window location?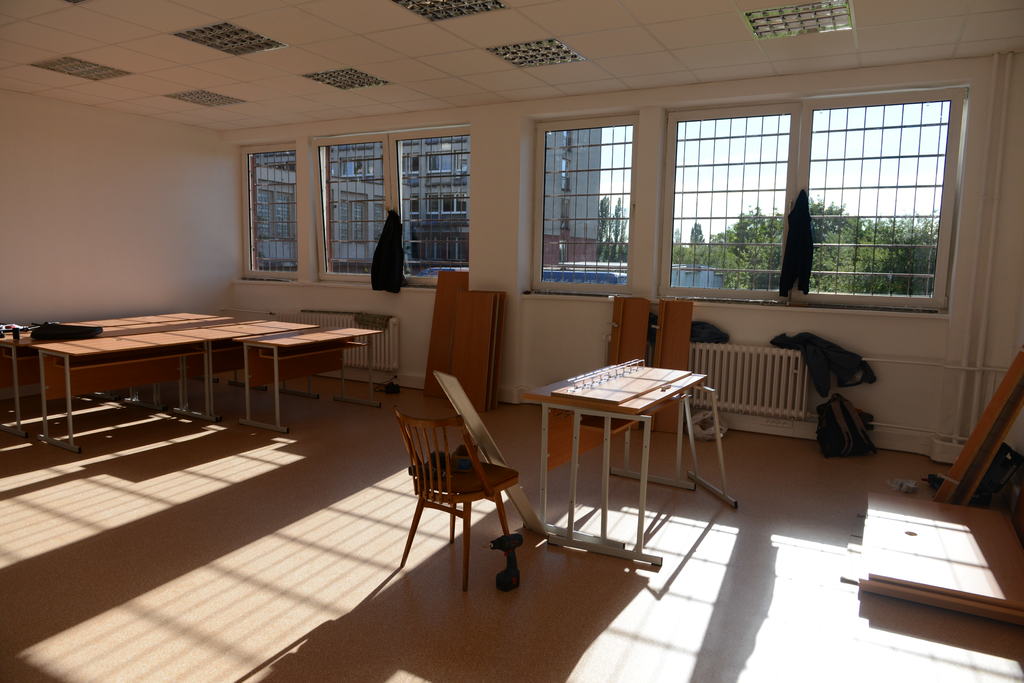
crop(241, 138, 298, 278)
